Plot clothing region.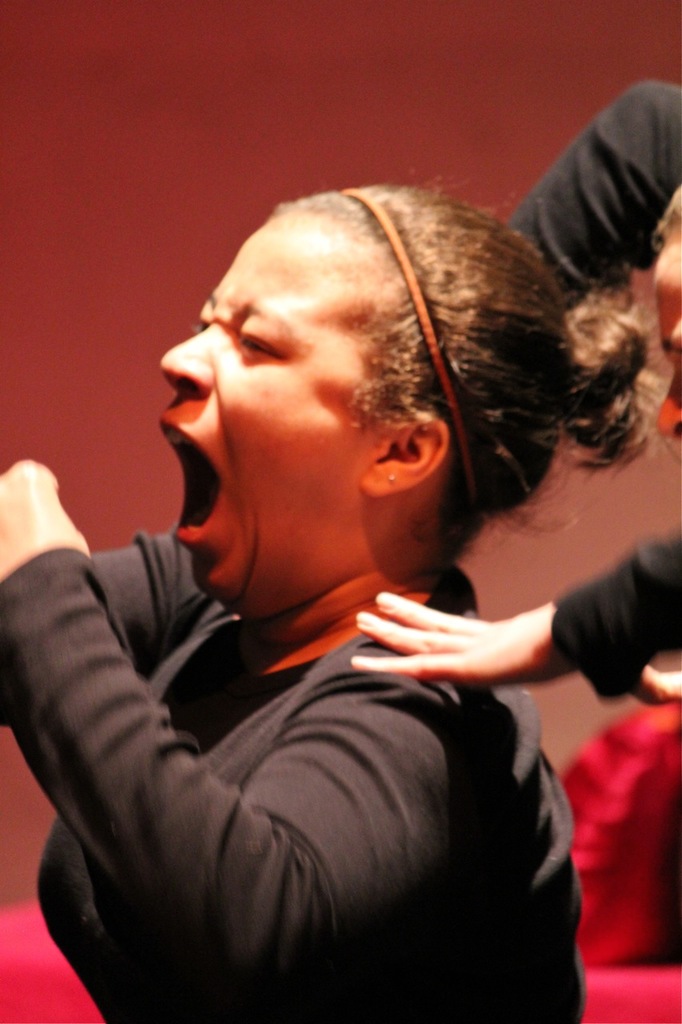
Plotted at (x1=526, y1=76, x2=681, y2=720).
